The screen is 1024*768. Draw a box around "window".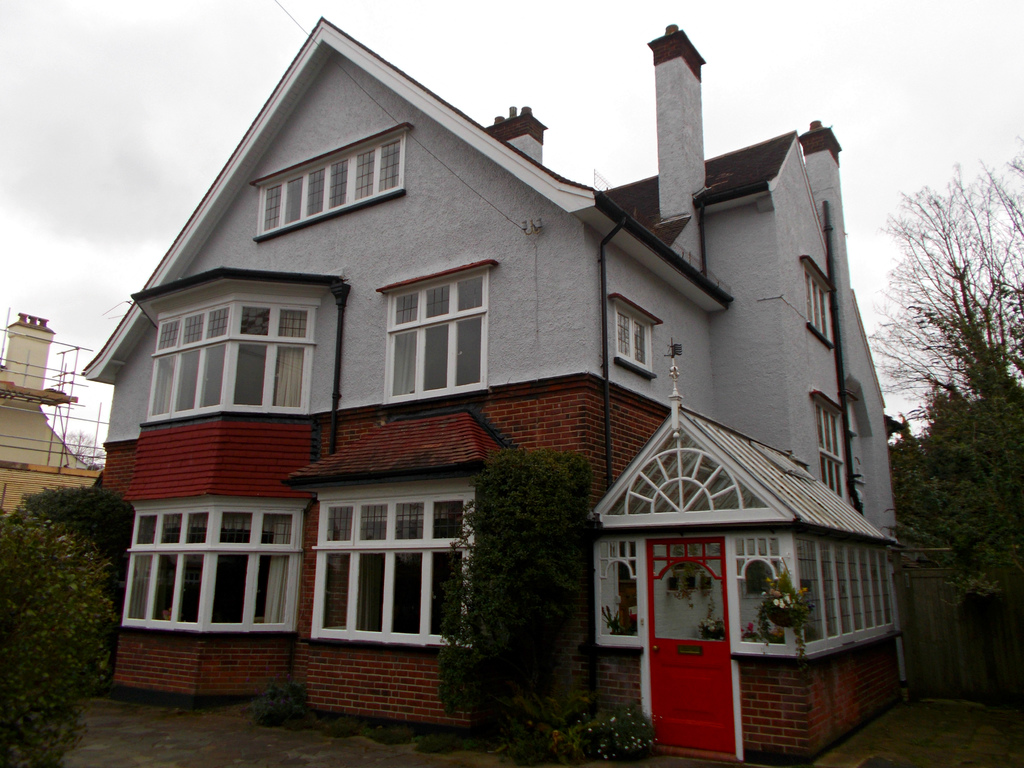
(x1=139, y1=297, x2=317, y2=423).
